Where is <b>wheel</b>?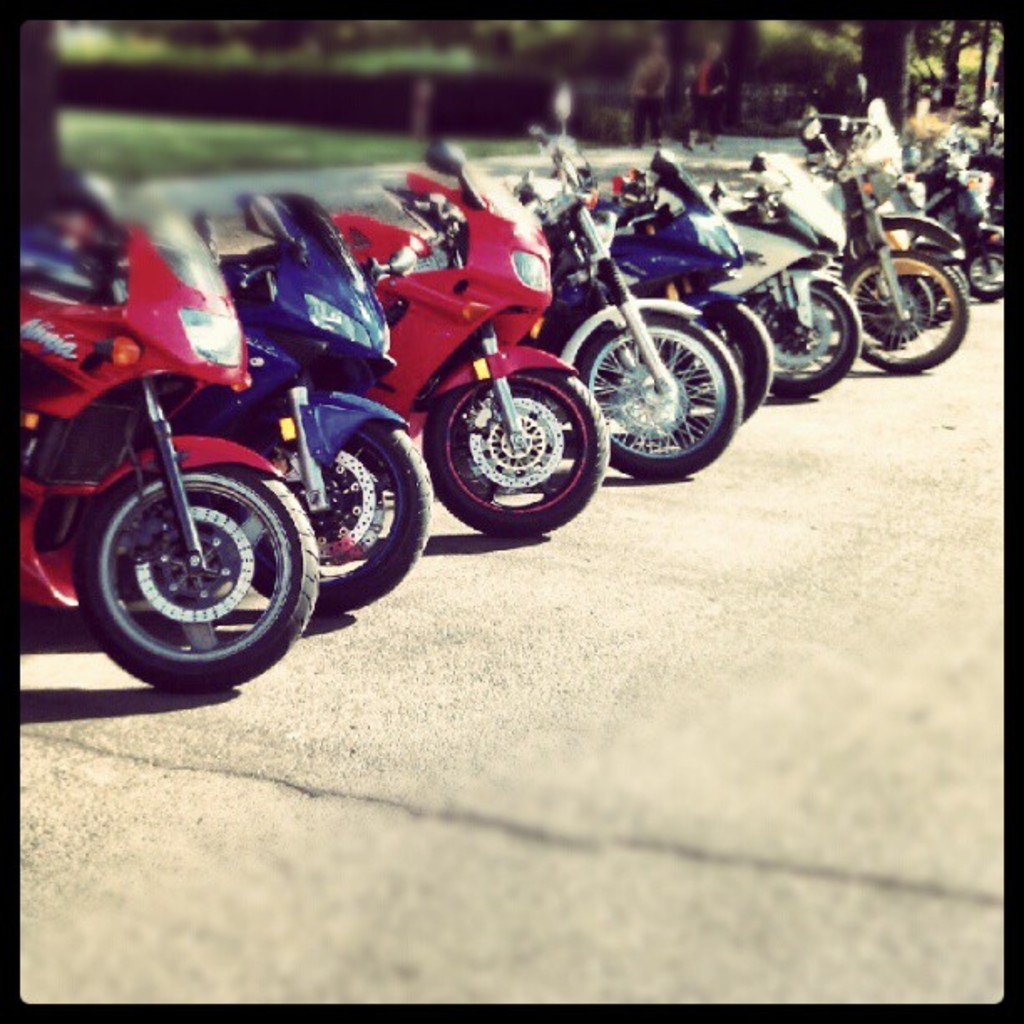
crop(423, 366, 607, 534).
